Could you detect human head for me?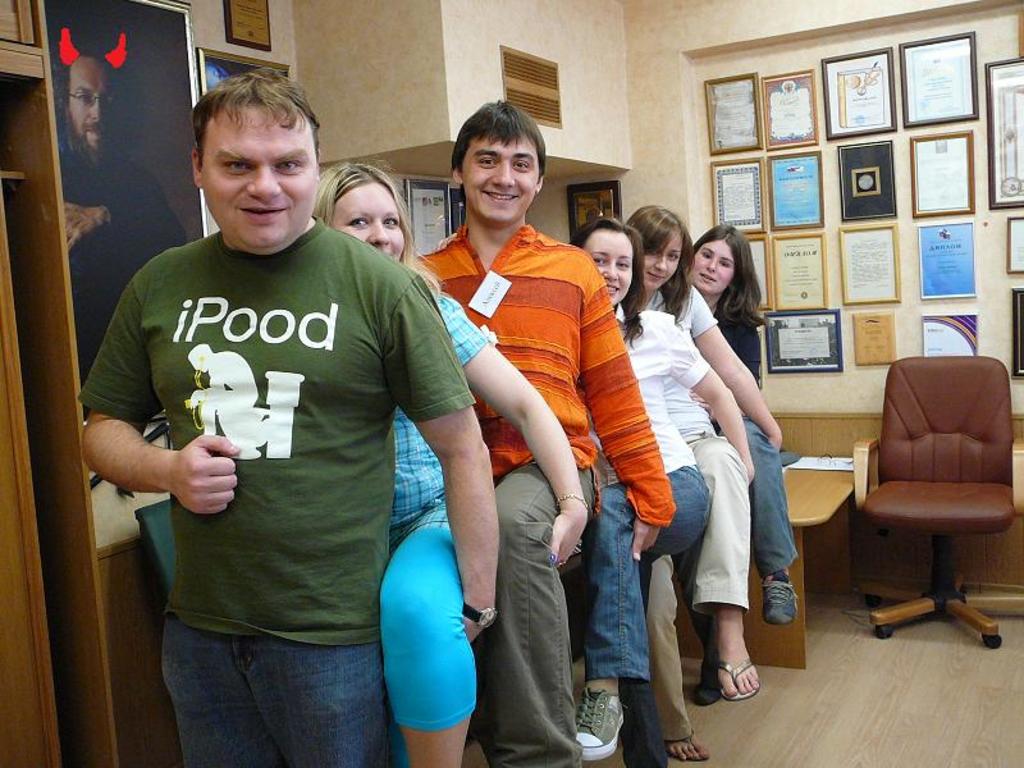
Detection result: BBox(572, 219, 640, 307).
